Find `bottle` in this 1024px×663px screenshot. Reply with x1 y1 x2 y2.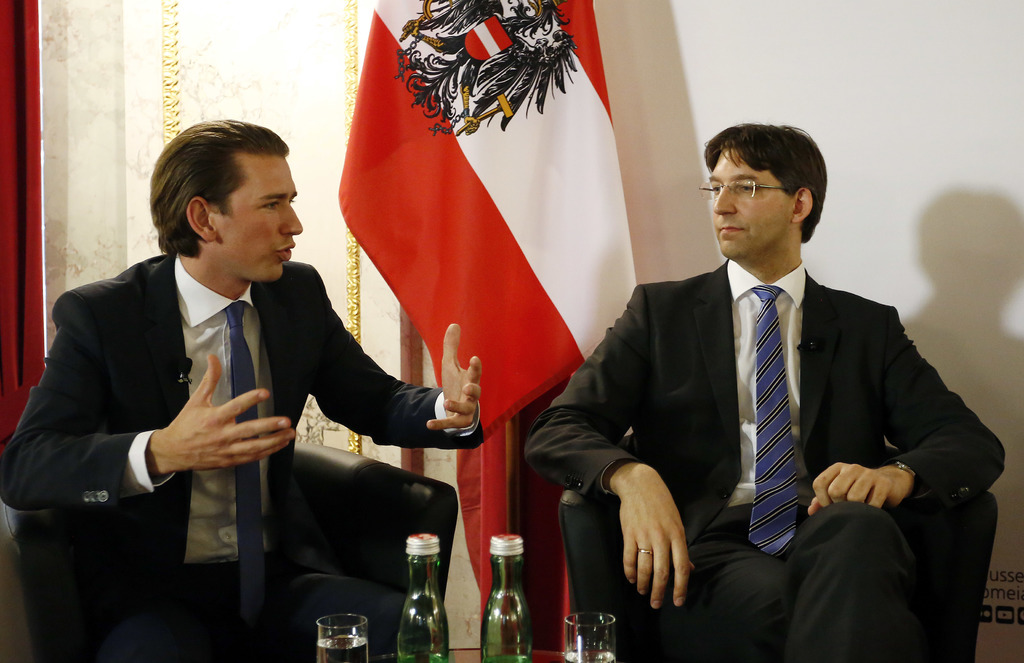
397 534 451 662.
